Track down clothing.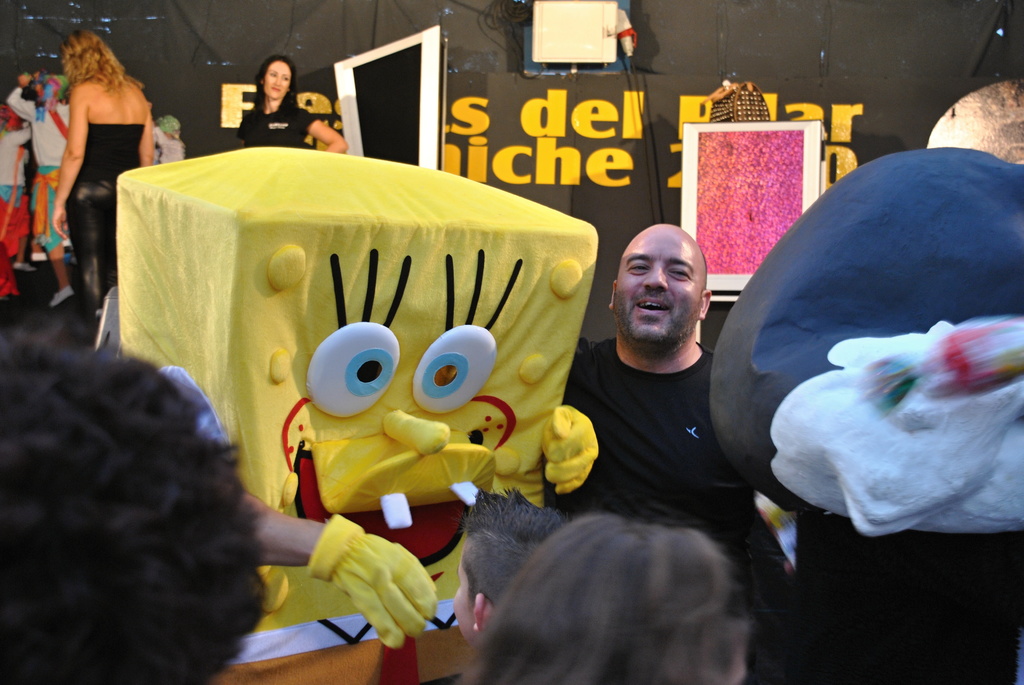
Tracked to crop(60, 109, 143, 312).
